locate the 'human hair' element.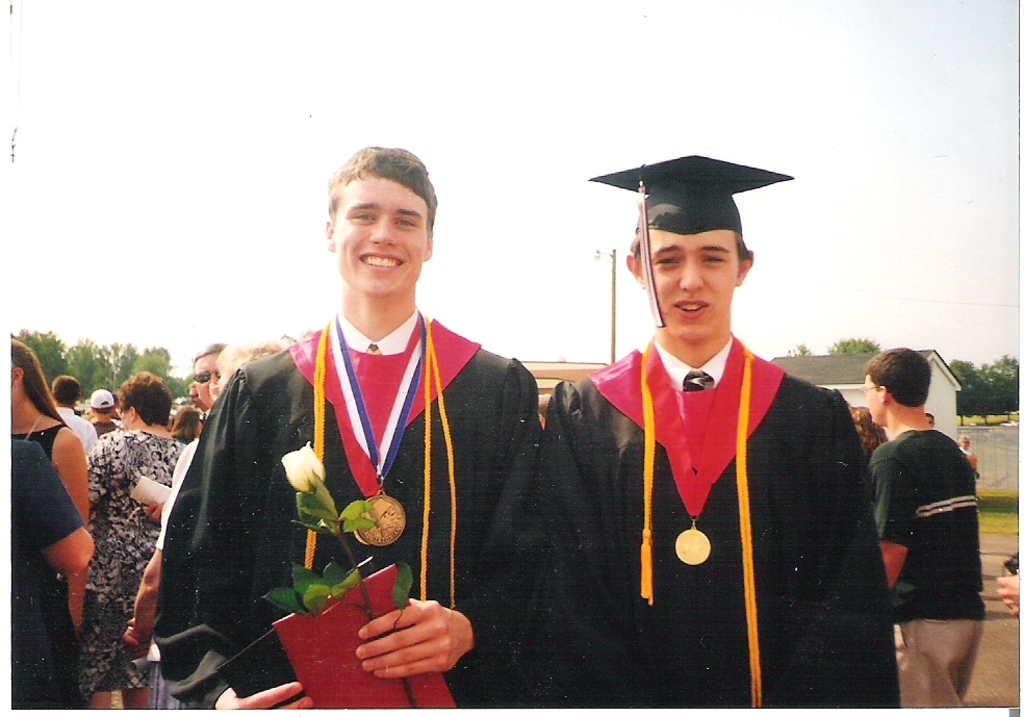
Element bbox: (87,403,114,414).
